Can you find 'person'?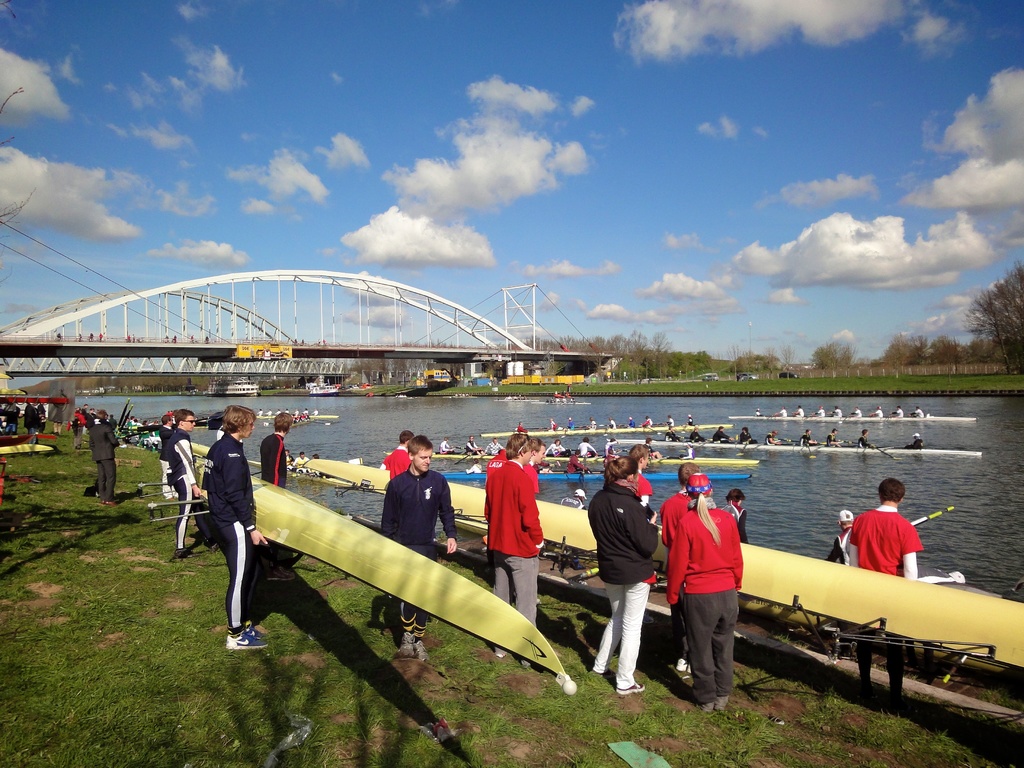
Yes, bounding box: <region>604, 450, 619, 461</region>.
